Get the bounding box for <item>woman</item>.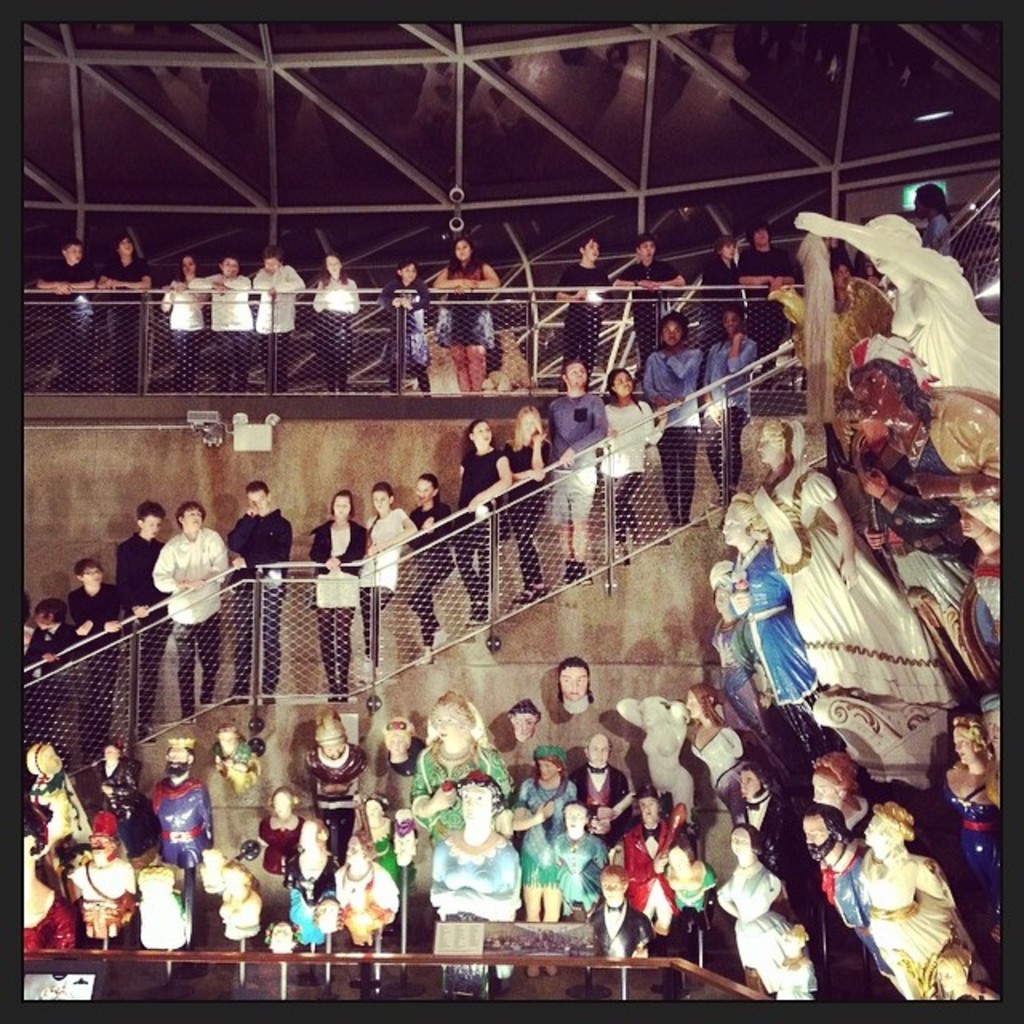
(309,254,365,395).
